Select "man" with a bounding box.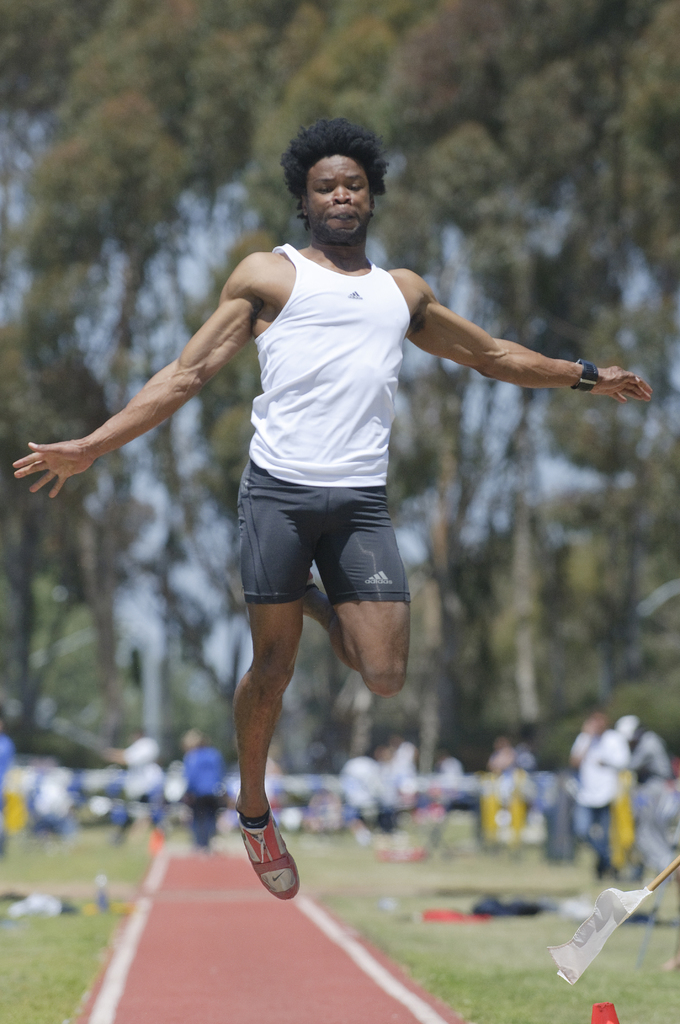
[565,702,628,886].
